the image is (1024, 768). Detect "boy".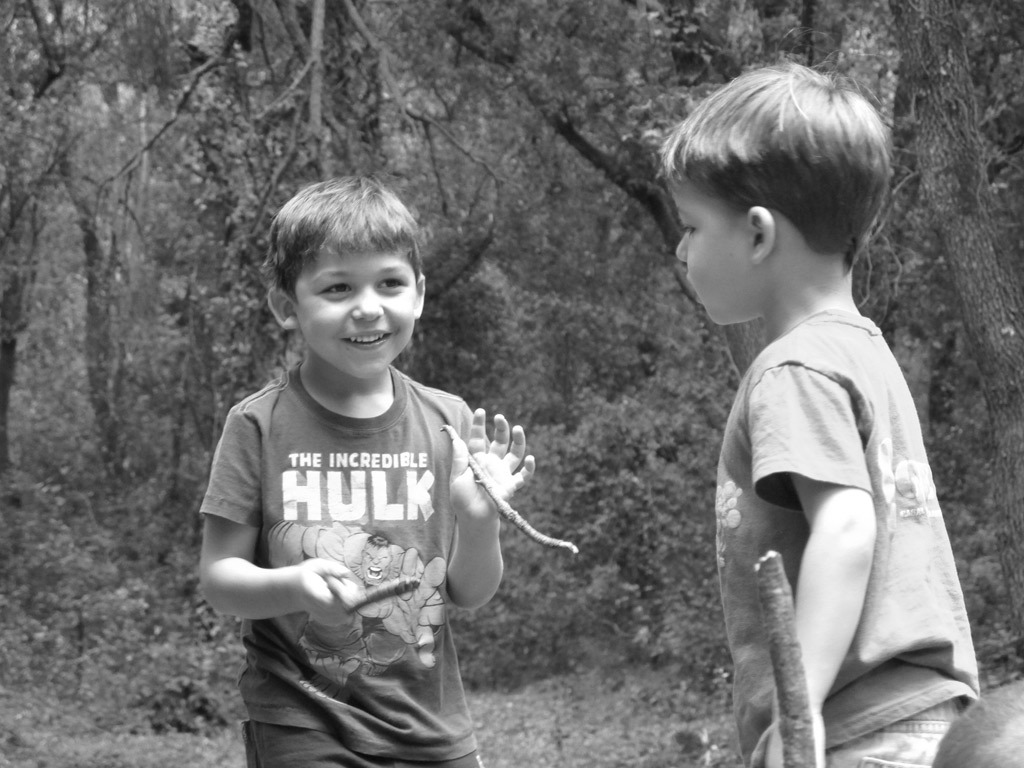
Detection: 654/24/980/767.
